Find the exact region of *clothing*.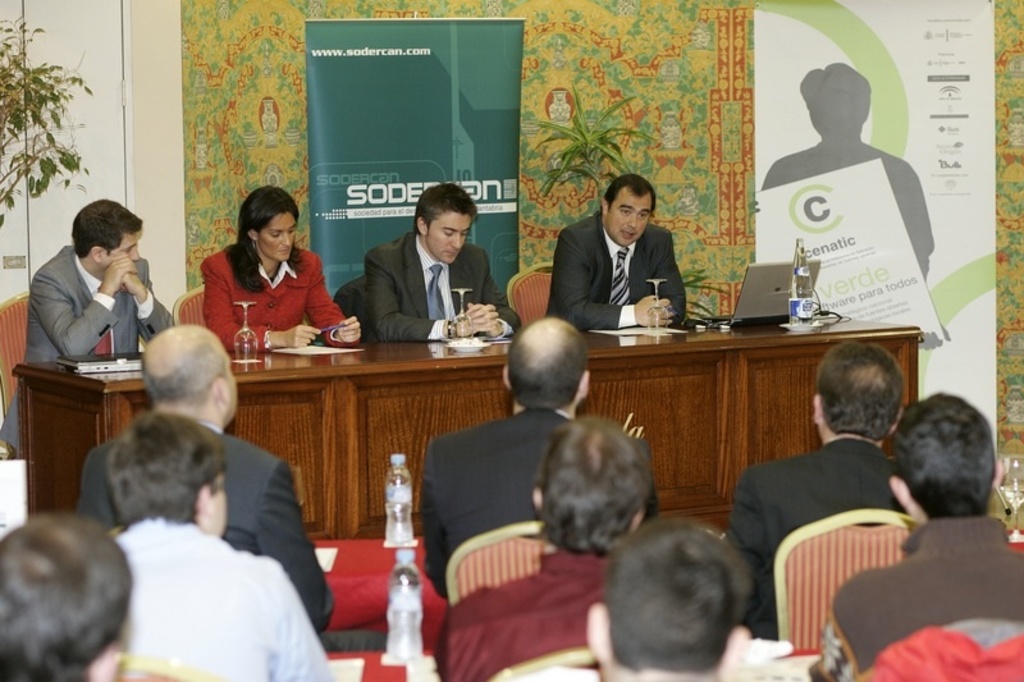
Exact region: <box>602,226,640,338</box>.
